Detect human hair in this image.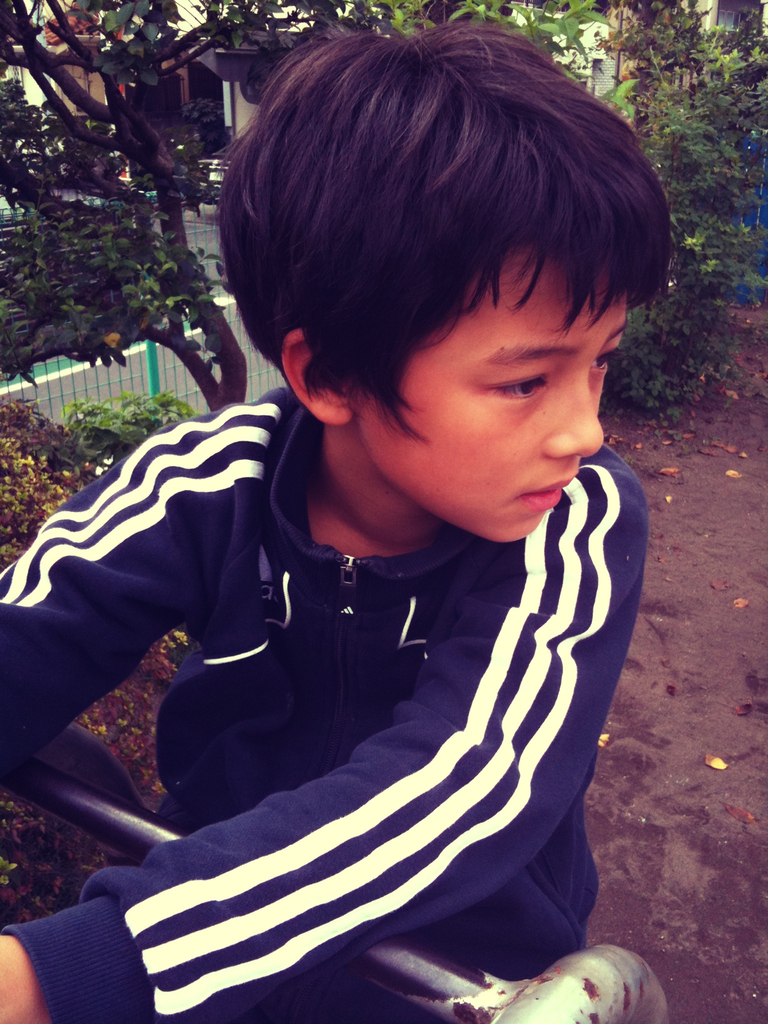
Detection: {"left": 229, "top": 3, "right": 673, "bottom": 470}.
